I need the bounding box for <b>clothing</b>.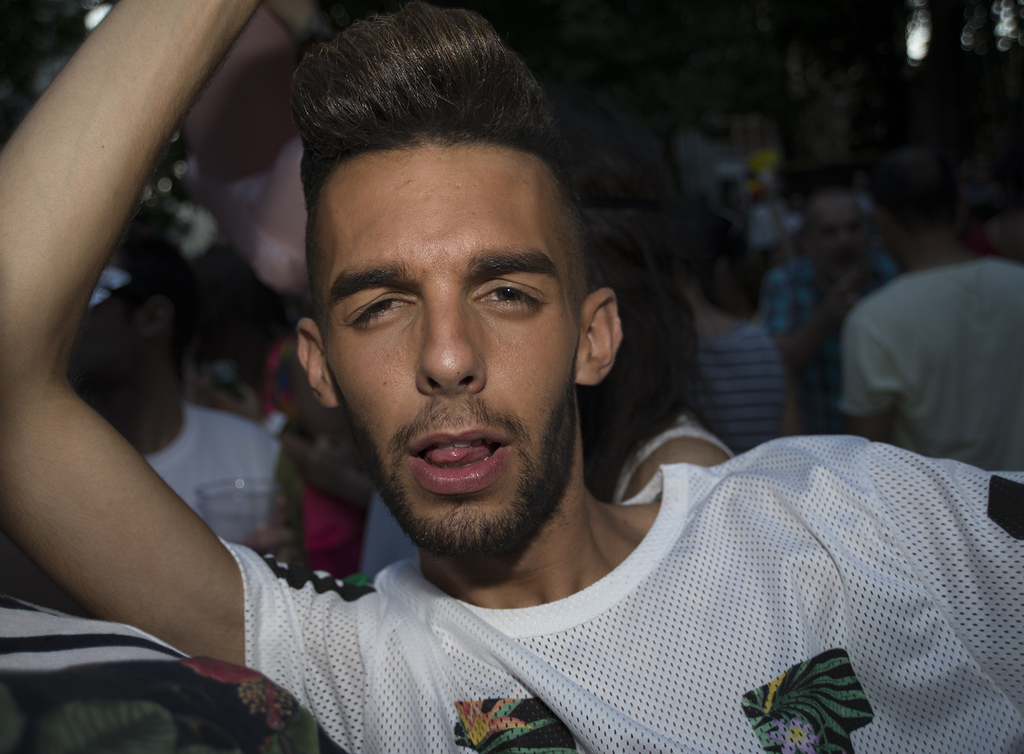
Here it is: 145,420,1023,747.
